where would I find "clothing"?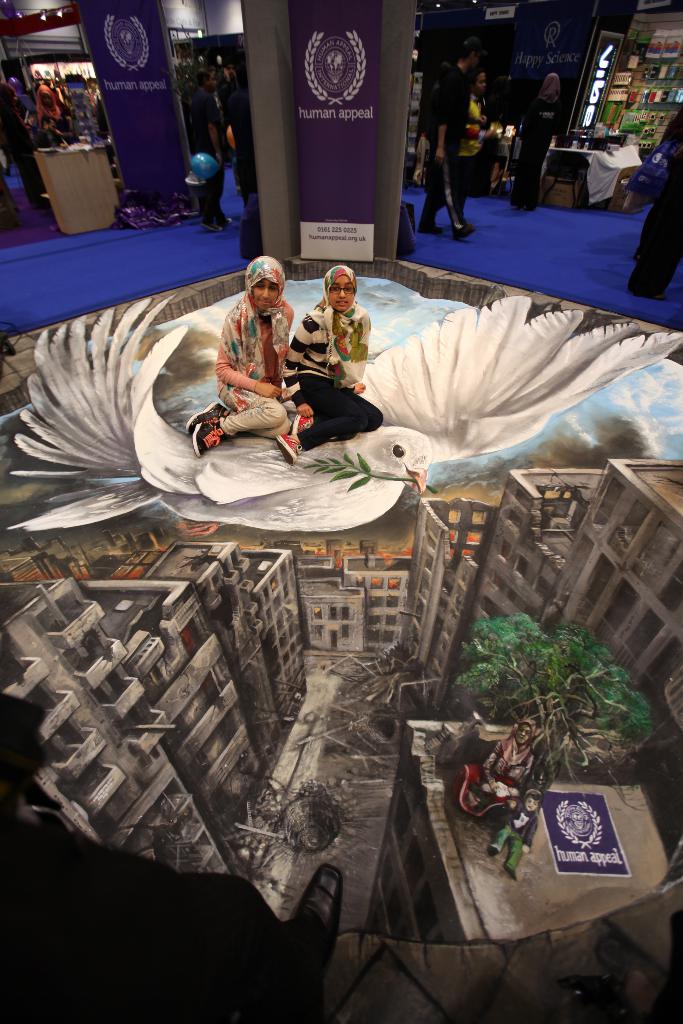
At 179:278:287:433.
